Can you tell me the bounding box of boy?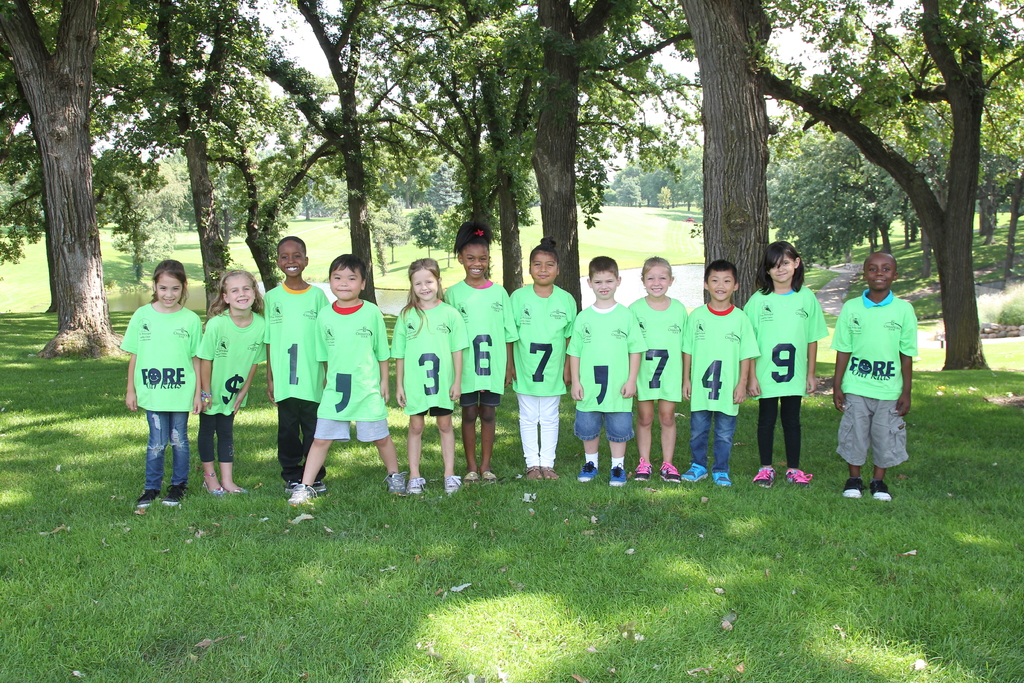
262/235/331/501.
